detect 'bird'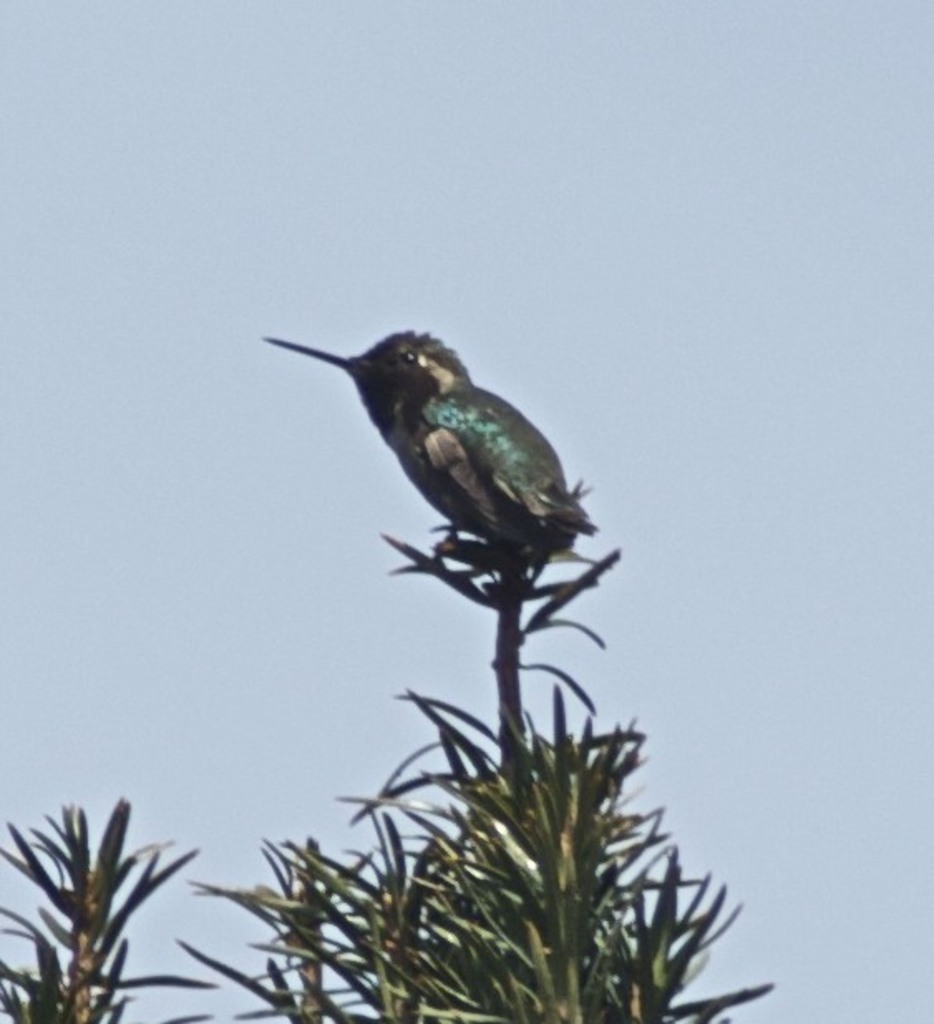
BBox(249, 312, 609, 596)
